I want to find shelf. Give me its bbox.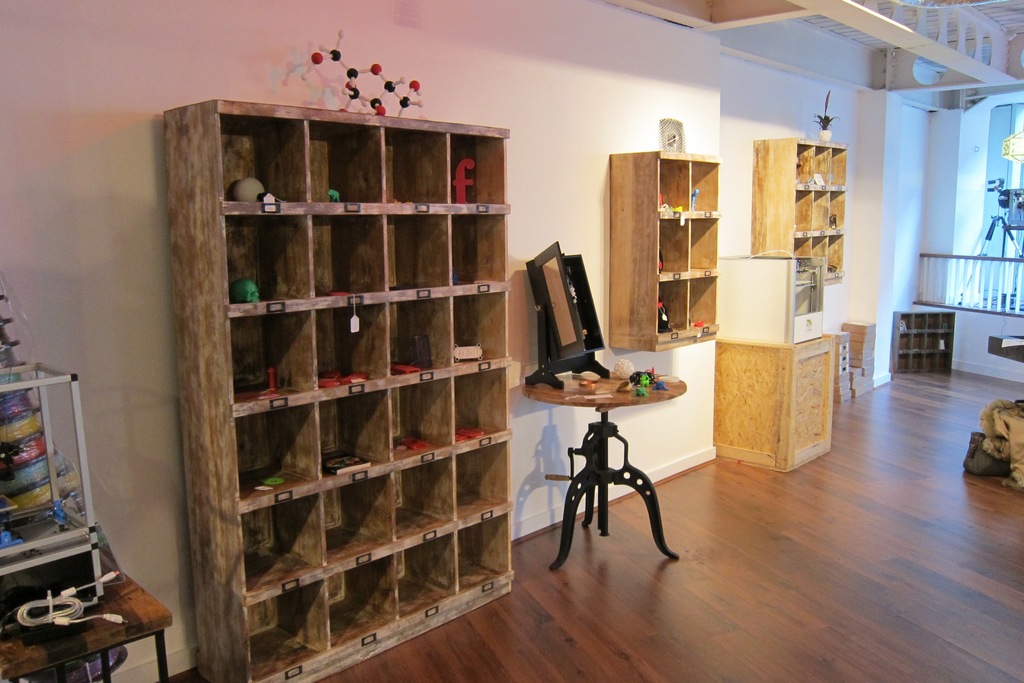
bbox(886, 309, 965, 375).
